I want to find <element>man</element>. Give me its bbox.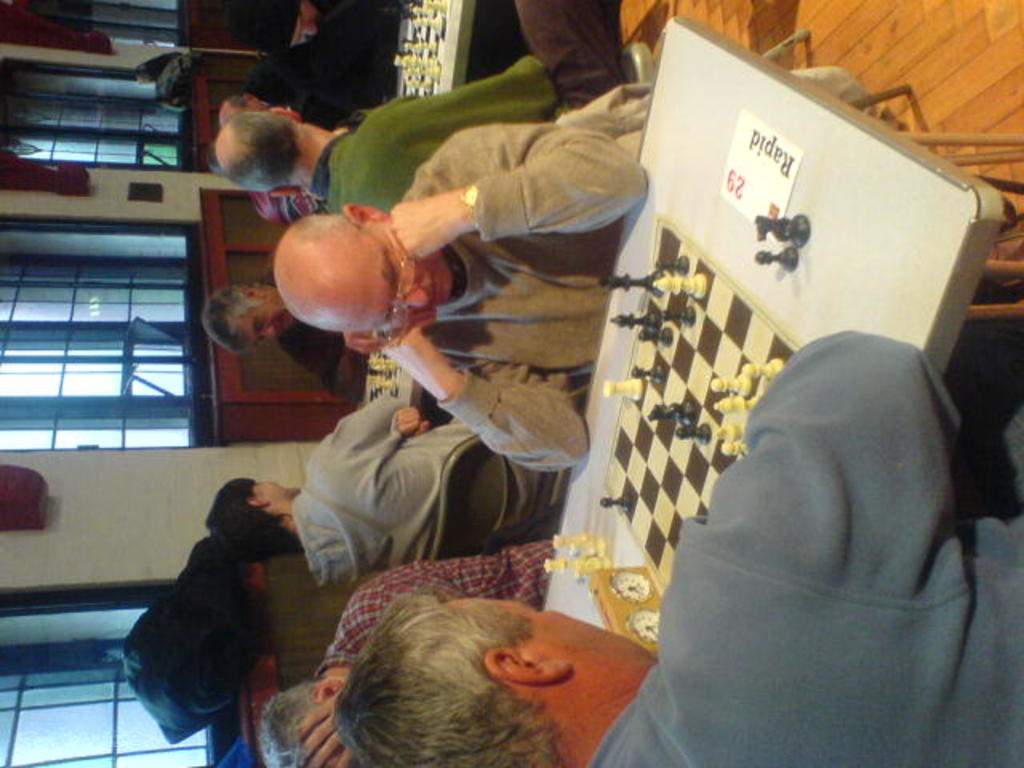
rect(202, 275, 355, 384).
